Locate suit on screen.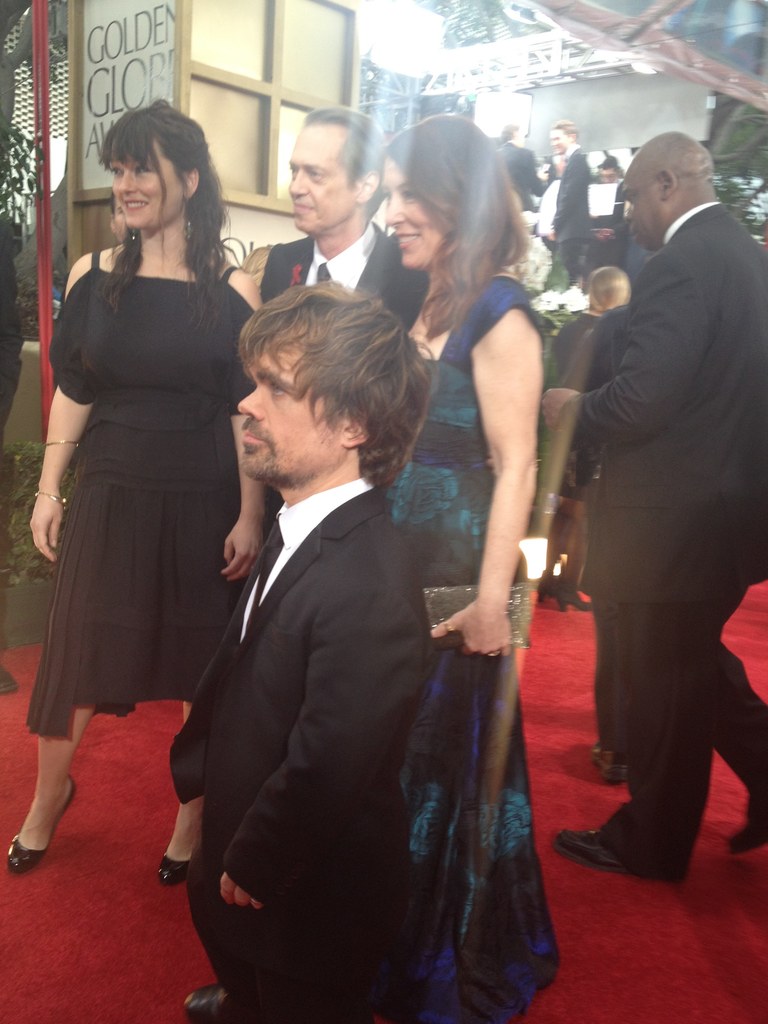
On screen at {"x1": 497, "y1": 147, "x2": 543, "y2": 210}.
